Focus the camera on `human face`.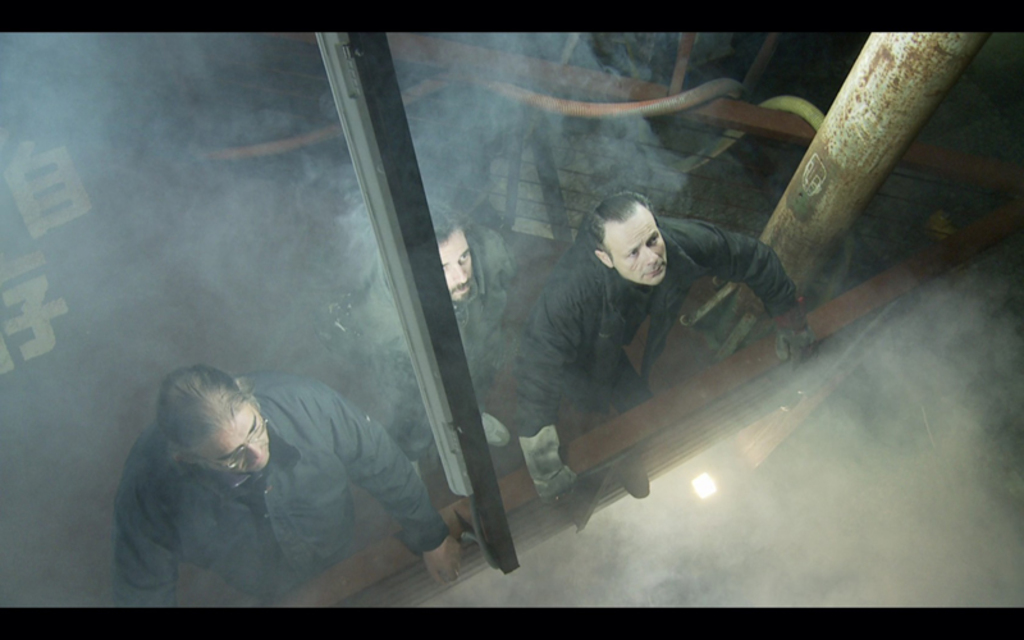
Focus region: (x1=204, y1=402, x2=270, y2=475).
